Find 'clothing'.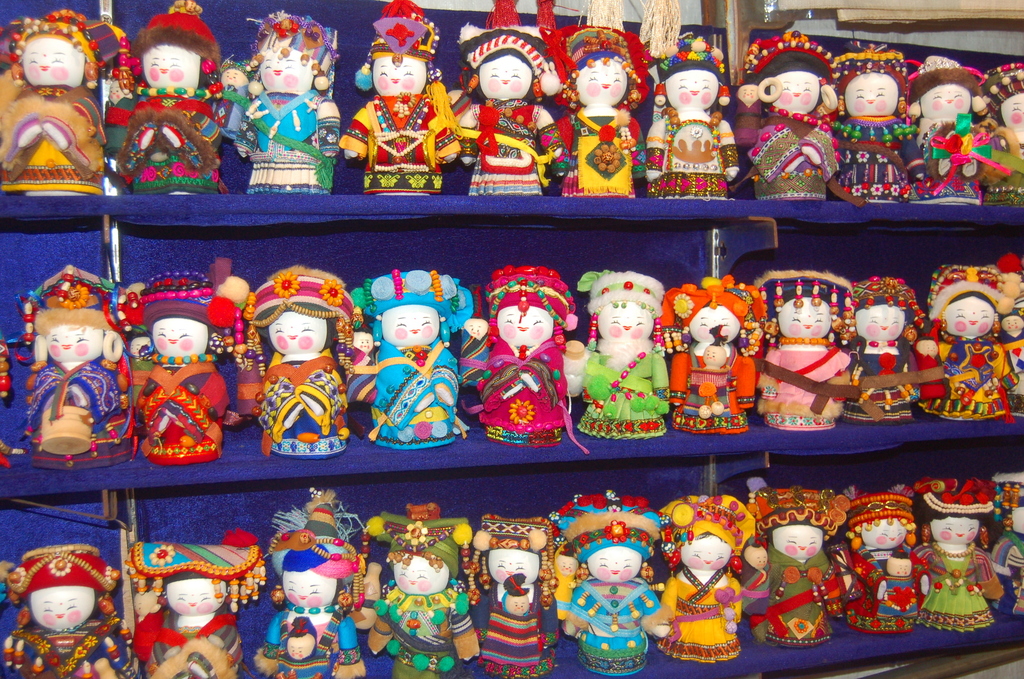
144/353/227/463.
